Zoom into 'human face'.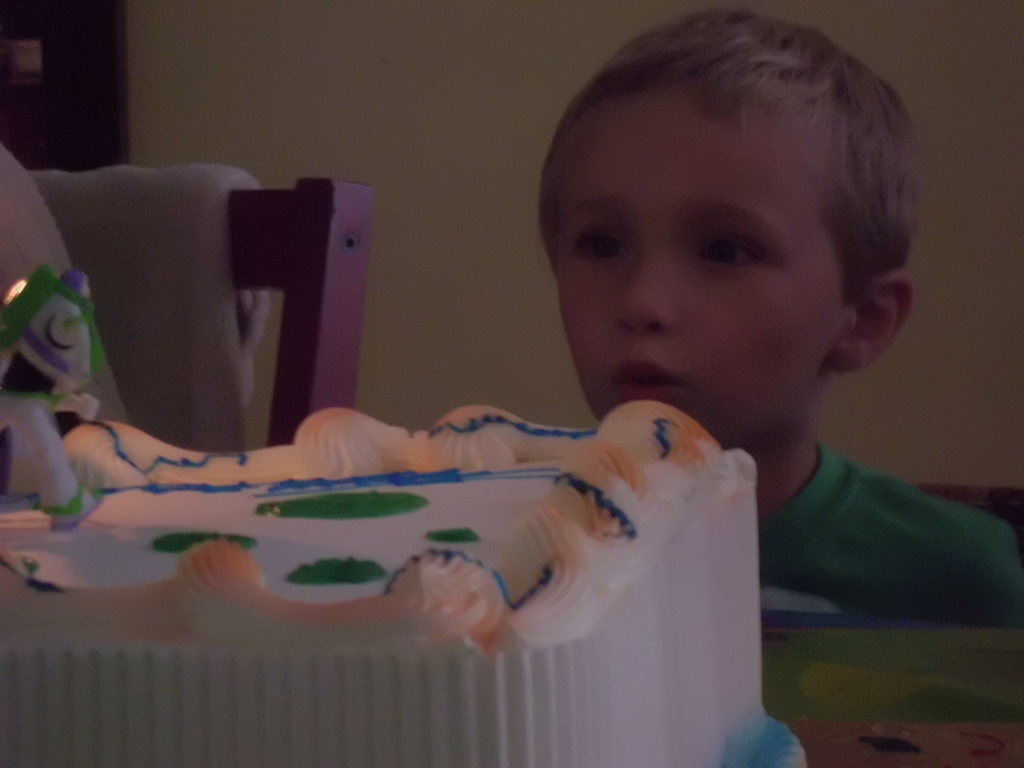
Zoom target: (x1=550, y1=97, x2=844, y2=445).
